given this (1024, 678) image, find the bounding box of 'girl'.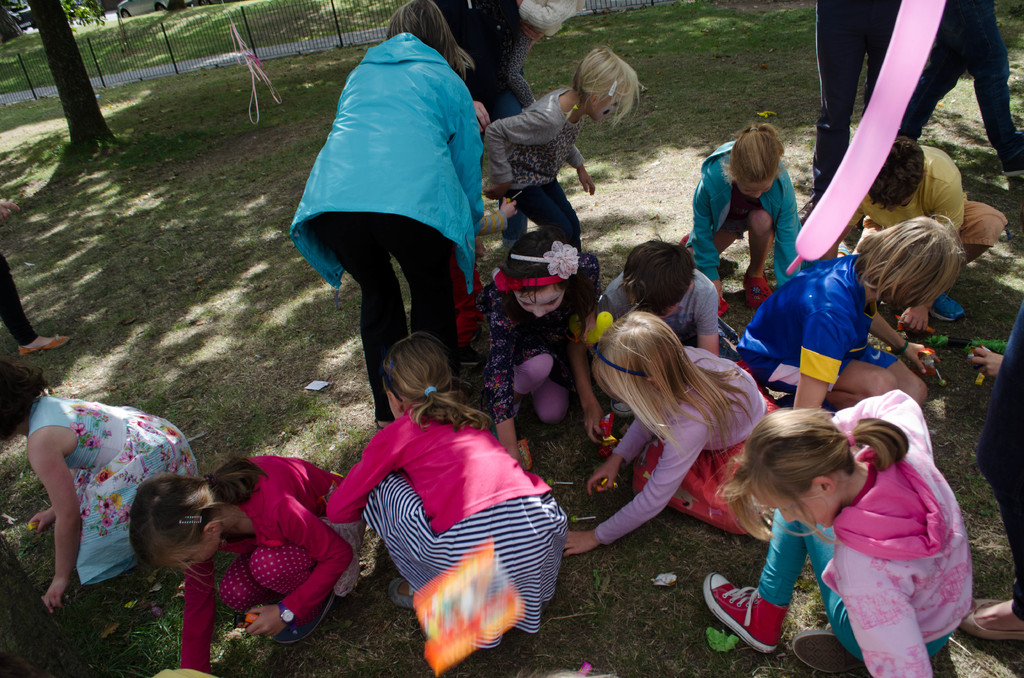
bbox=[0, 360, 203, 636].
